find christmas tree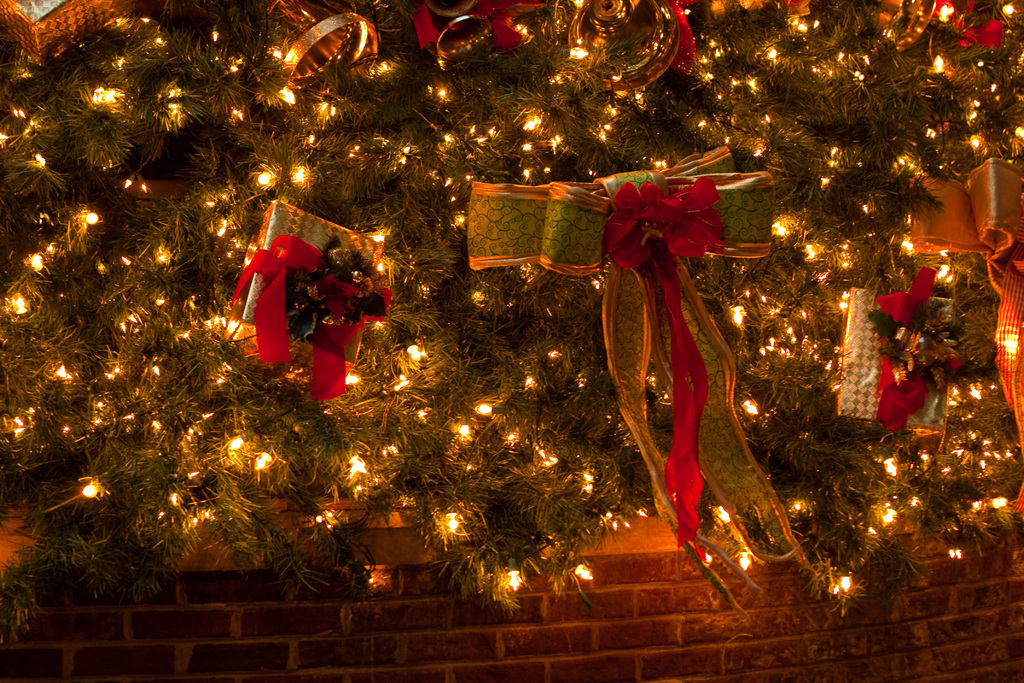
0/0/1023/632
